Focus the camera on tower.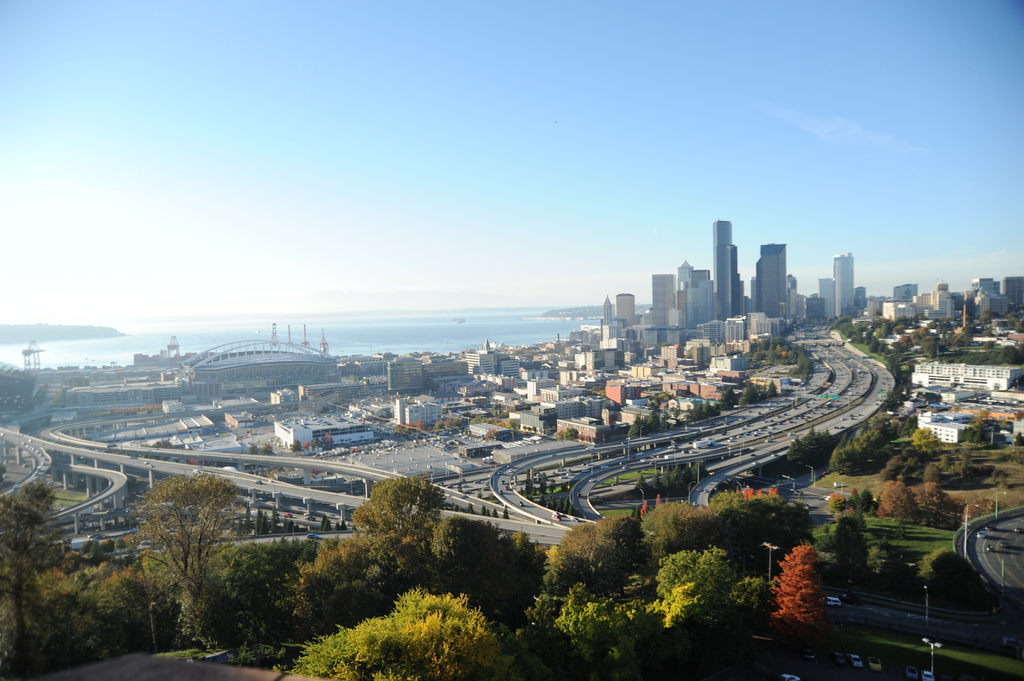
Focus region: select_region(759, 244, 789, 318).
